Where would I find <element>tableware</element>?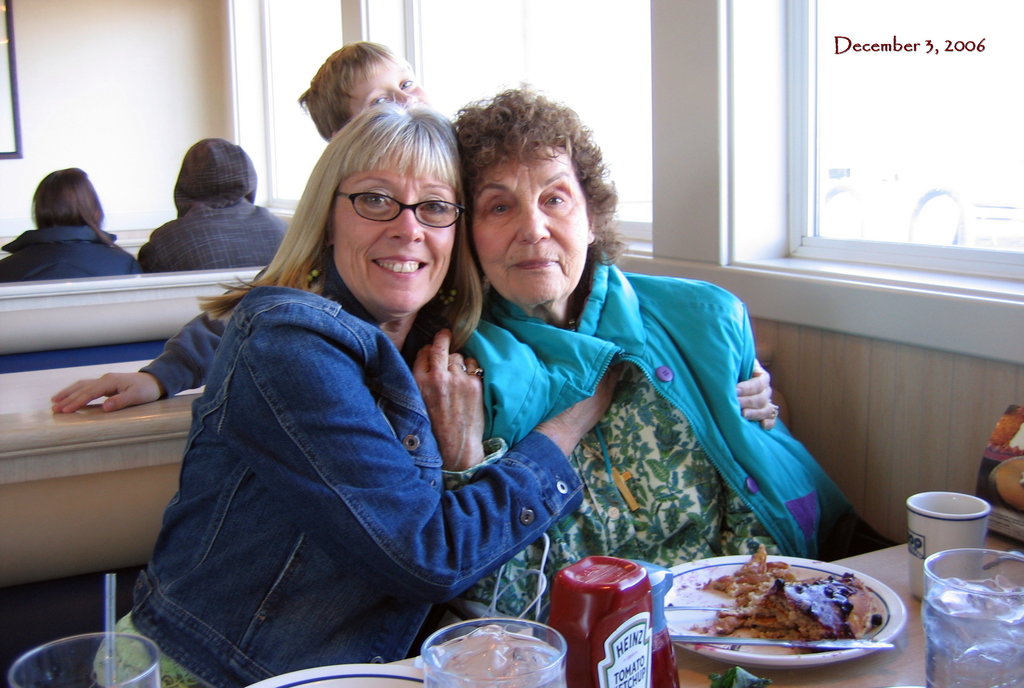
At [left=243, top=663, right=428, bottom=687].
